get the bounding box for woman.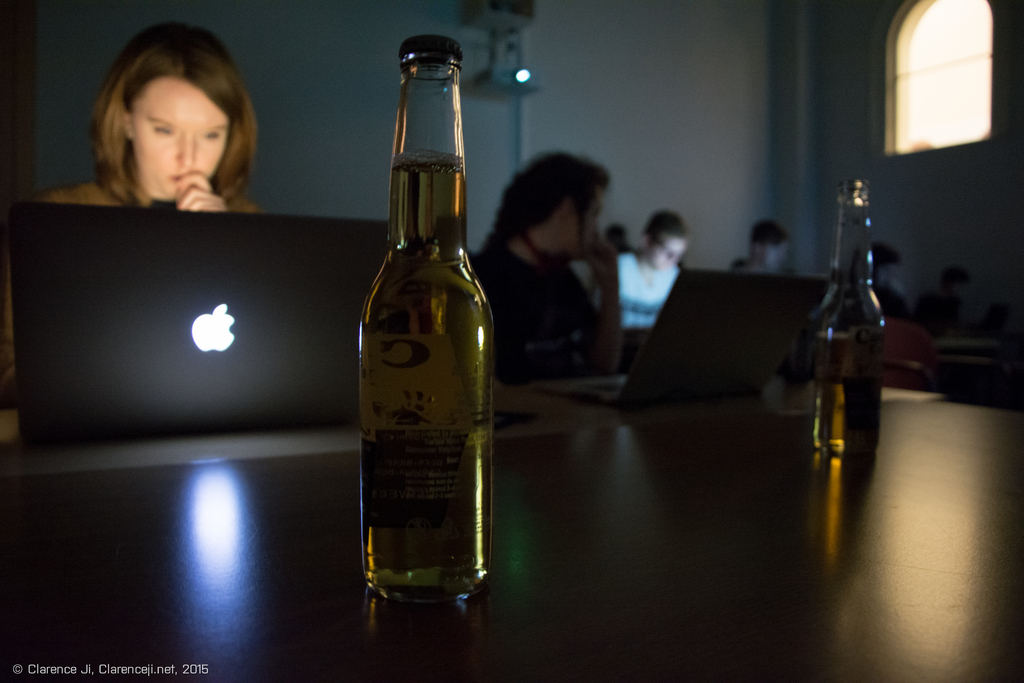
bbox=(64, 45, 276, 224).
